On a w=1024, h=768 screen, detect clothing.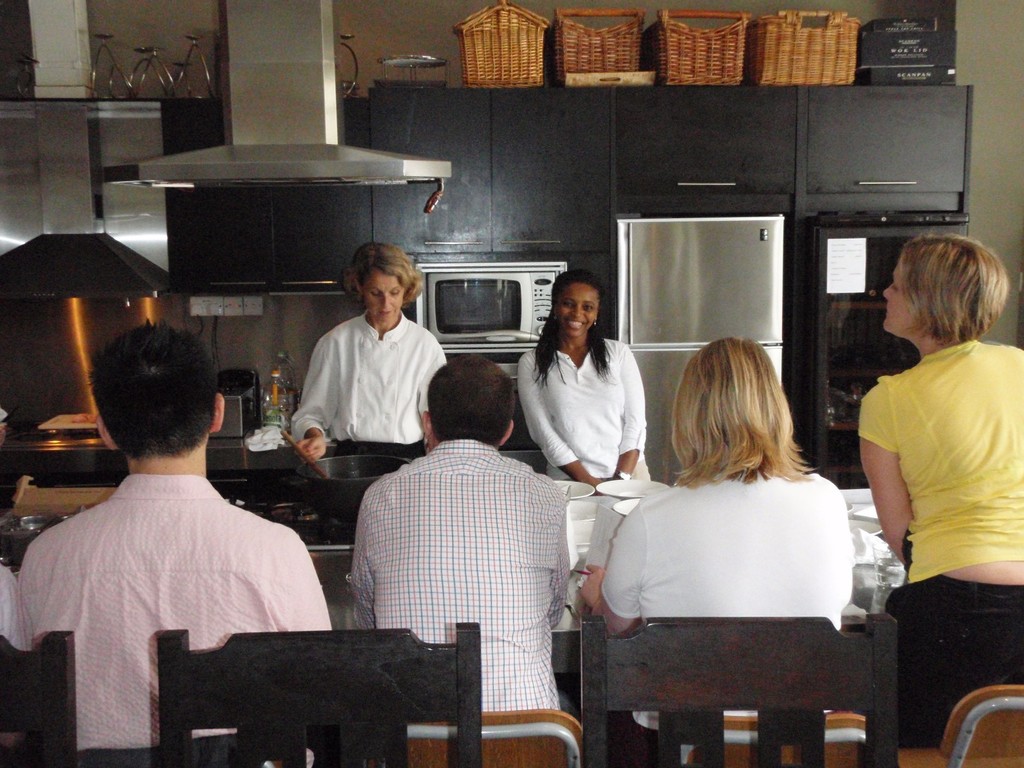
left=287, top=314, right=447, bottom=453.
